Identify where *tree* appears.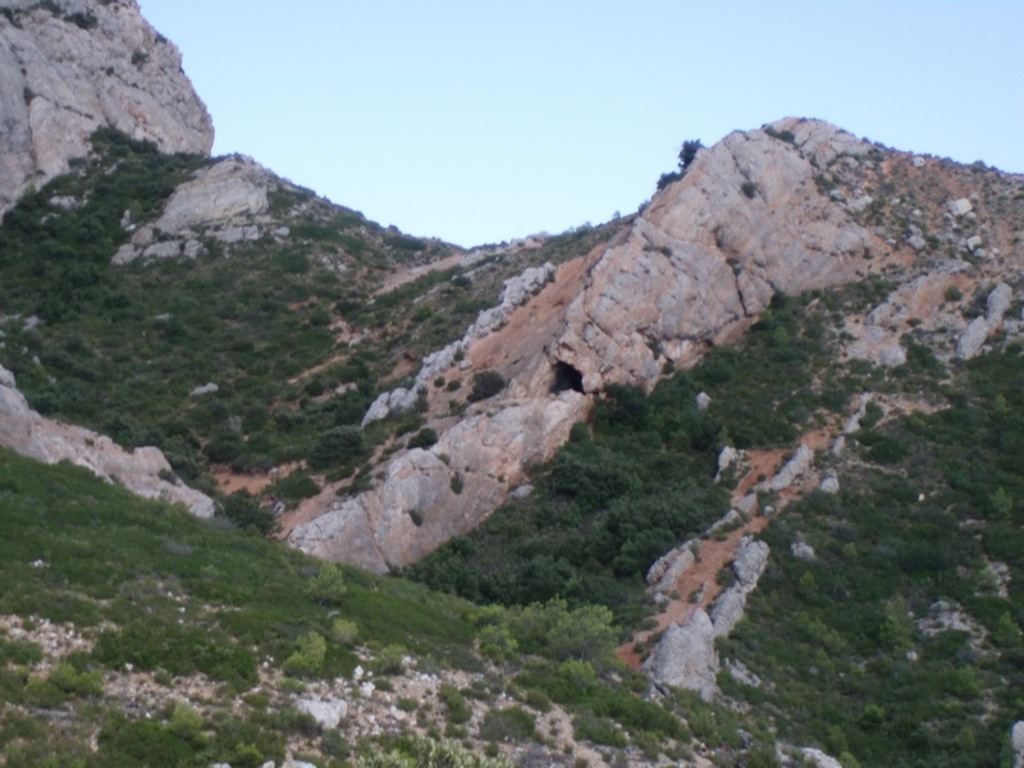
Appears at x1=657, y1=137, x2=716, y2=195.
